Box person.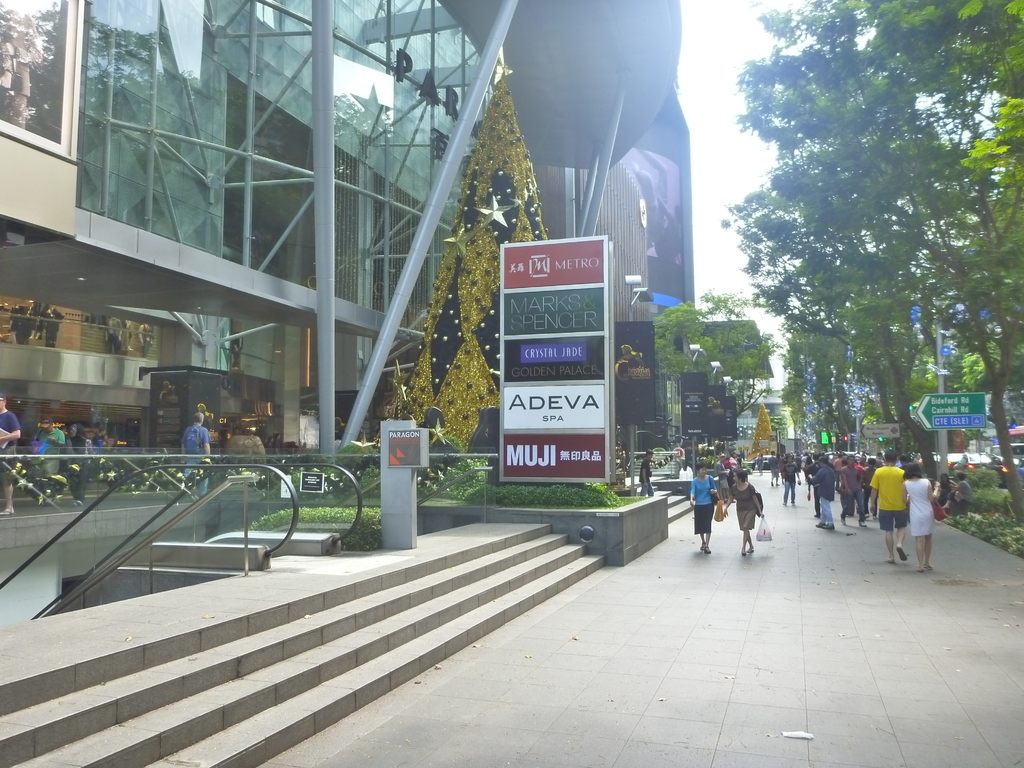
box=[838, 463, 856, 520].
